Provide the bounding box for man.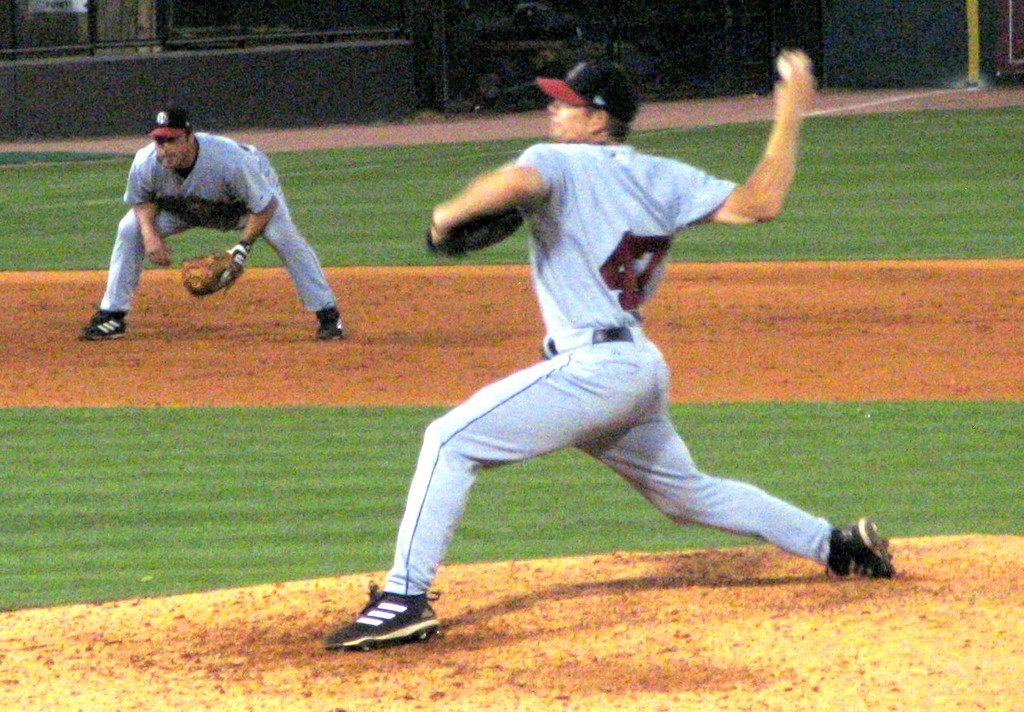
<region>71, 99, 351, 341</region>.
